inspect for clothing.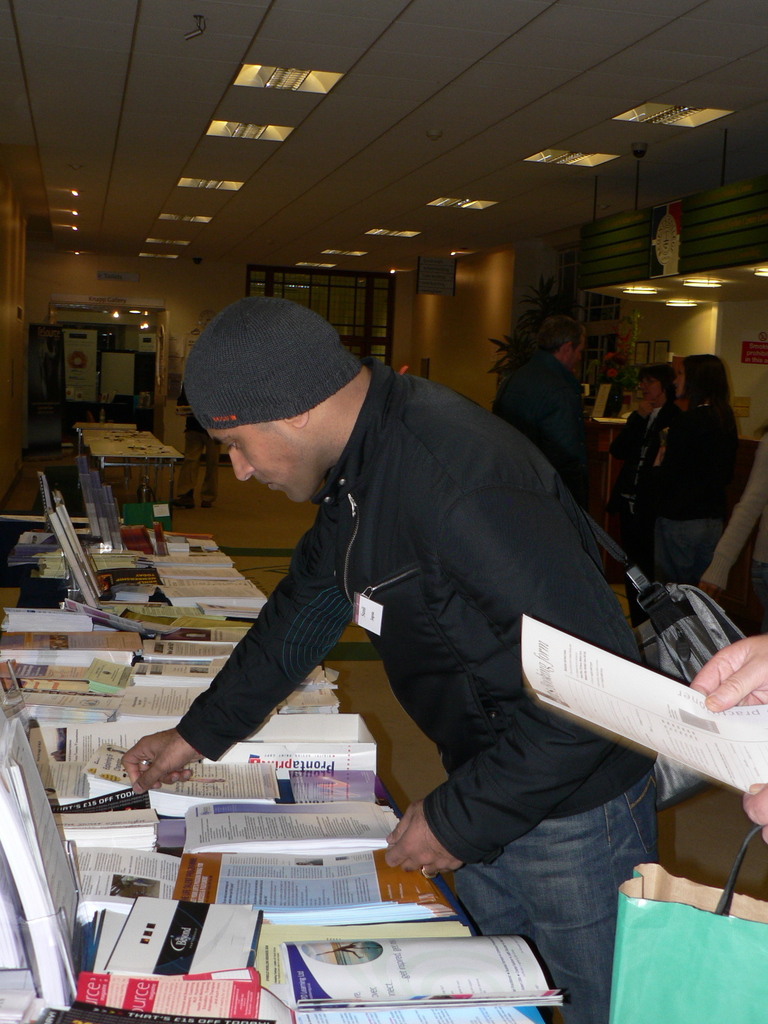
Inspection: x1=184, y1=369, x2=660, y2=1023.
